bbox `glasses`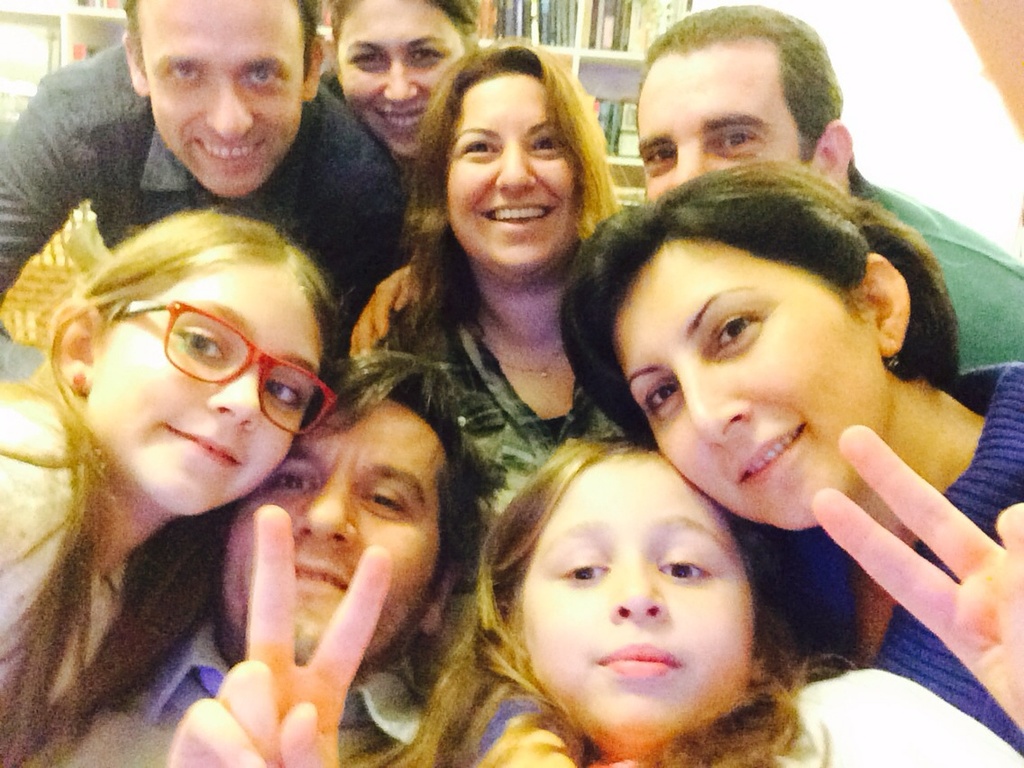
77 288 313 415
